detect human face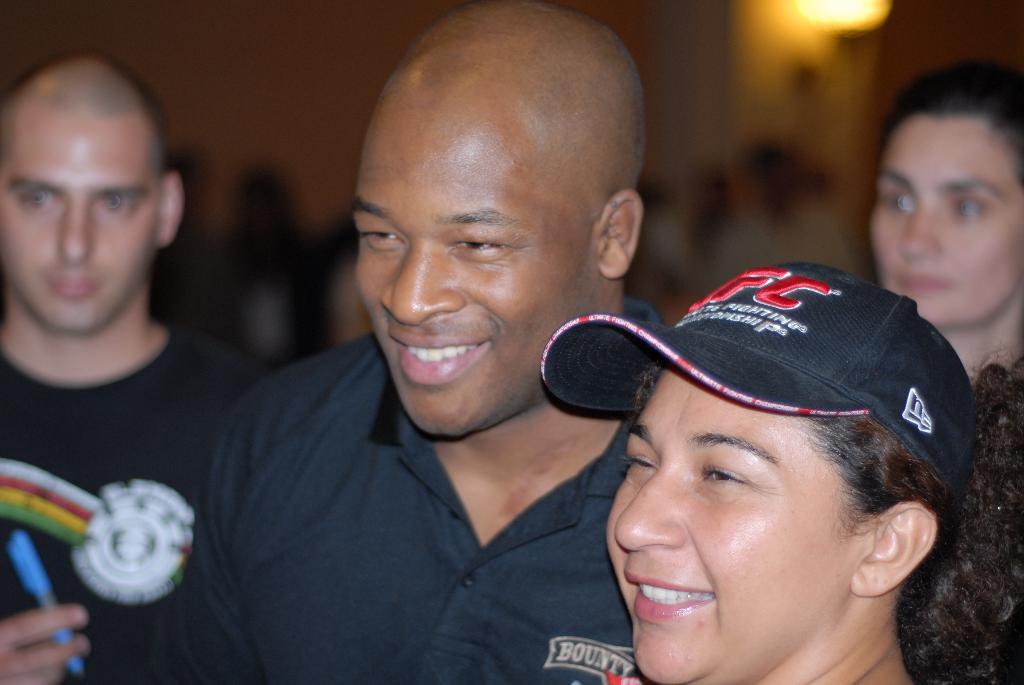
<box>353,110,602,437</box>
